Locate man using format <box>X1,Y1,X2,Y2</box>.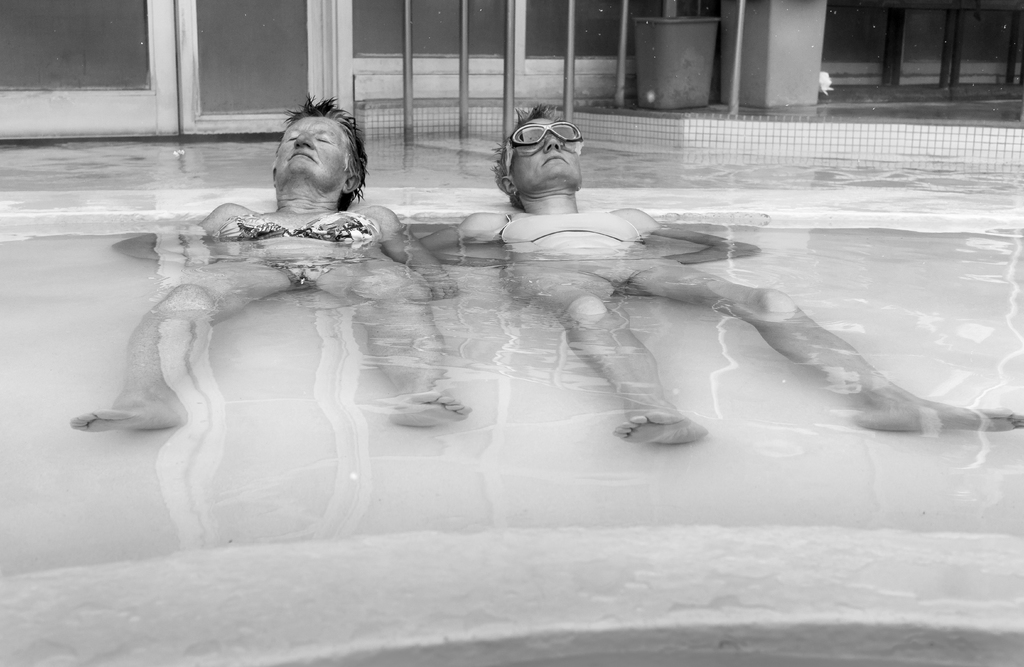
<box>428,102,1023,453</box>.
